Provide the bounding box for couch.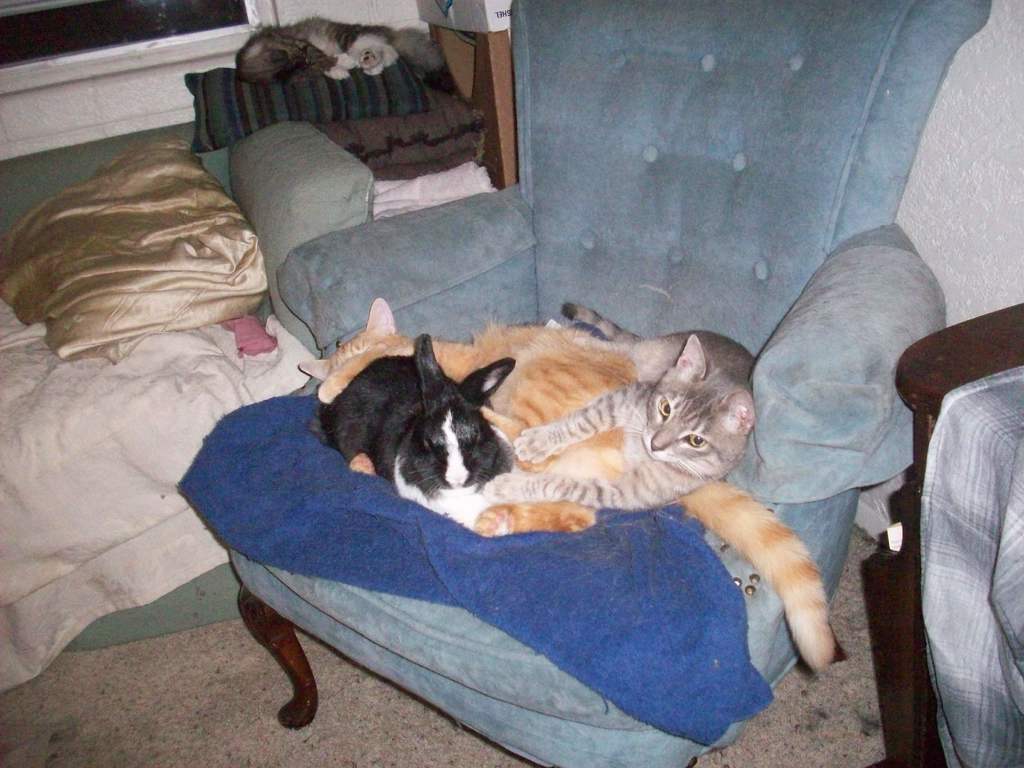
225/0/991/767.
